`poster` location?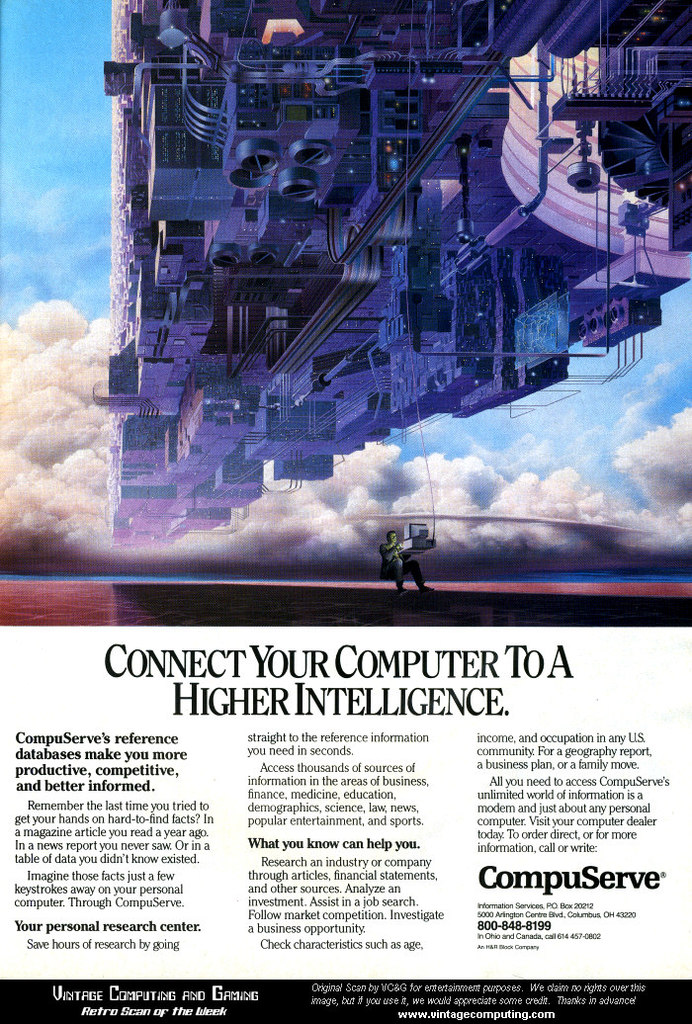
select_region(0, 0, 691, 1023)
